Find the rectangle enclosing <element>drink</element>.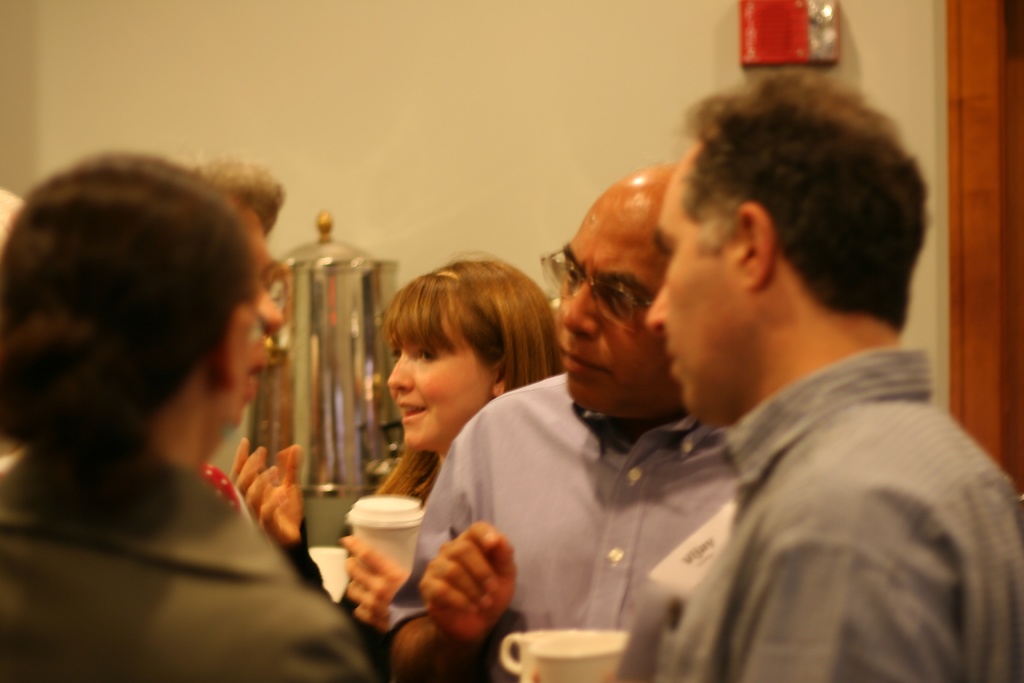
bbox(335, 504, 413, 617).
